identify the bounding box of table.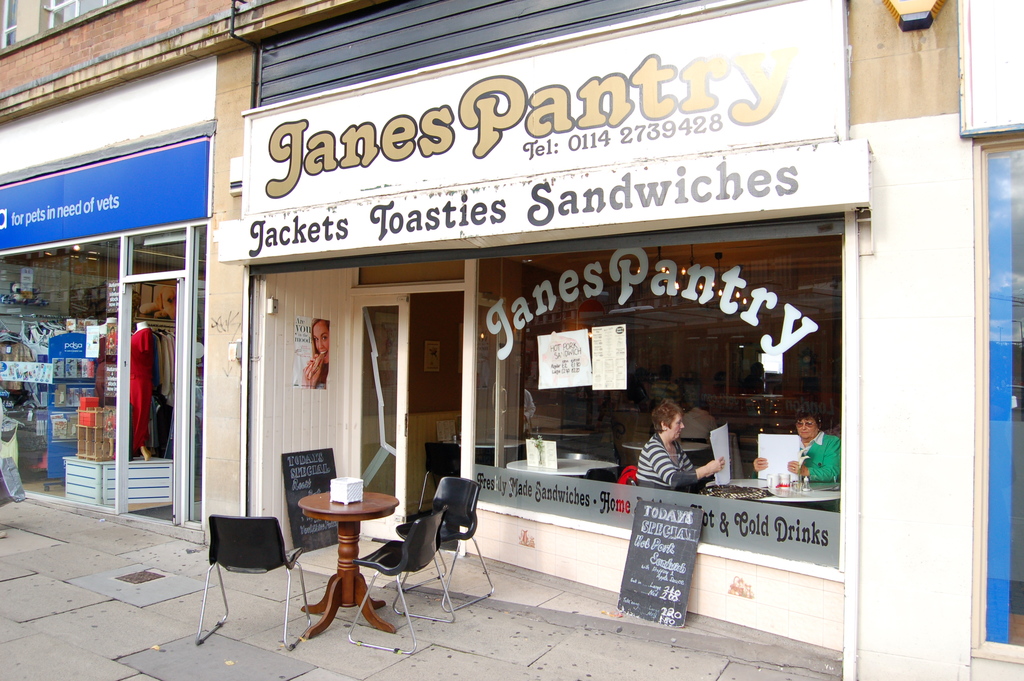
<region>286, 491, 407, 639</region>.
